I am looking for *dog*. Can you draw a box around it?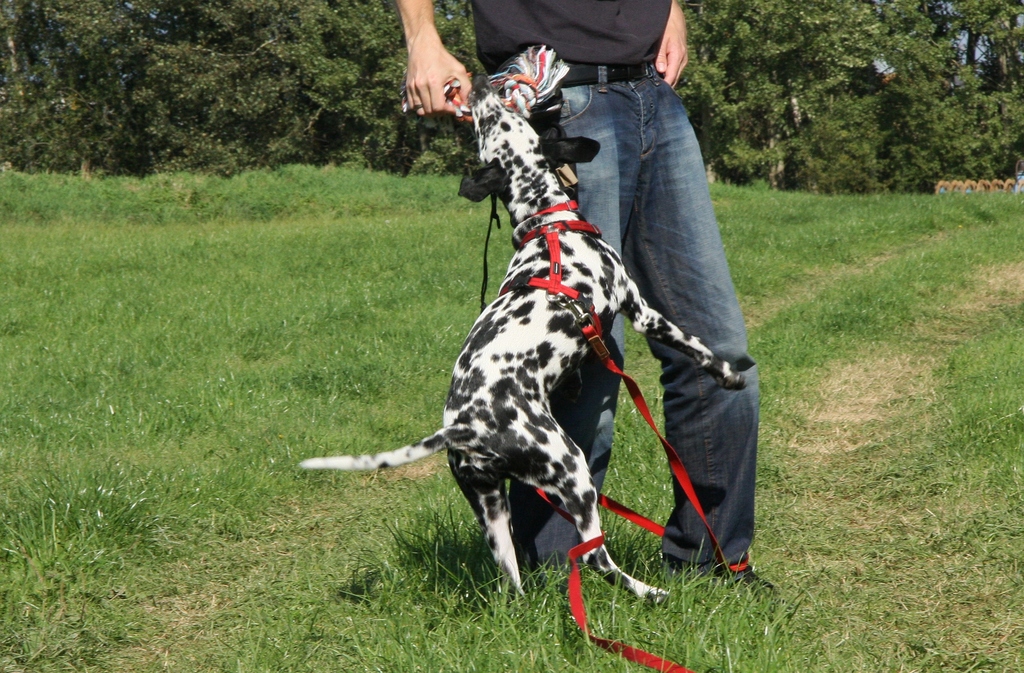
Sure, the bounding box is detection(300, 74, 746, 609).
